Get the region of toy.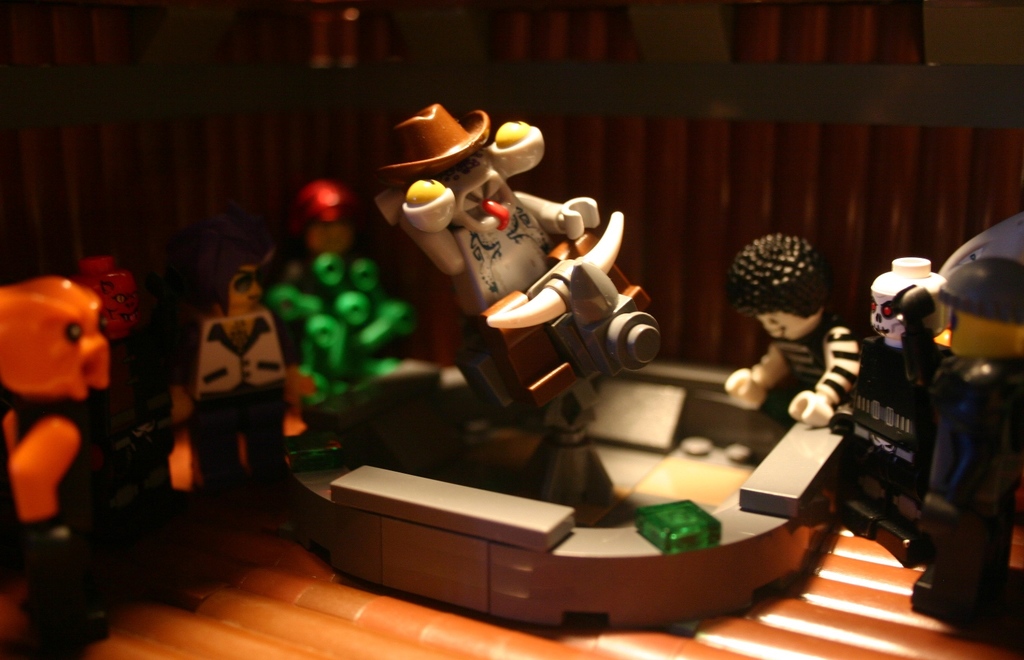
250:173:372:287.
